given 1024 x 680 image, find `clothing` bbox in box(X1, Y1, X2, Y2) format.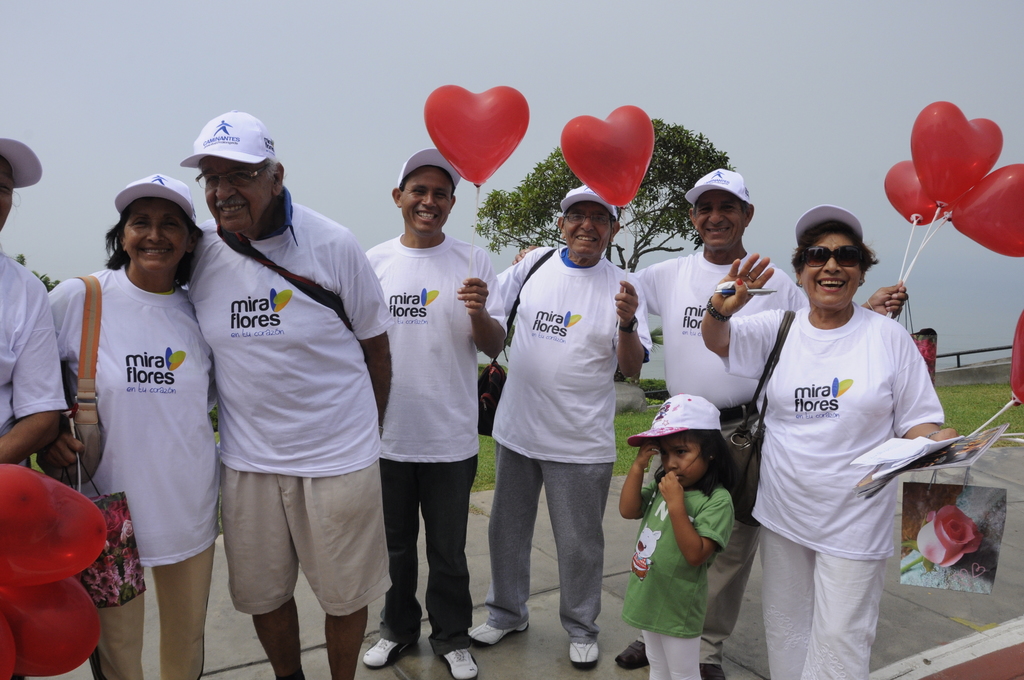
box(225, 467, 390, 613).
